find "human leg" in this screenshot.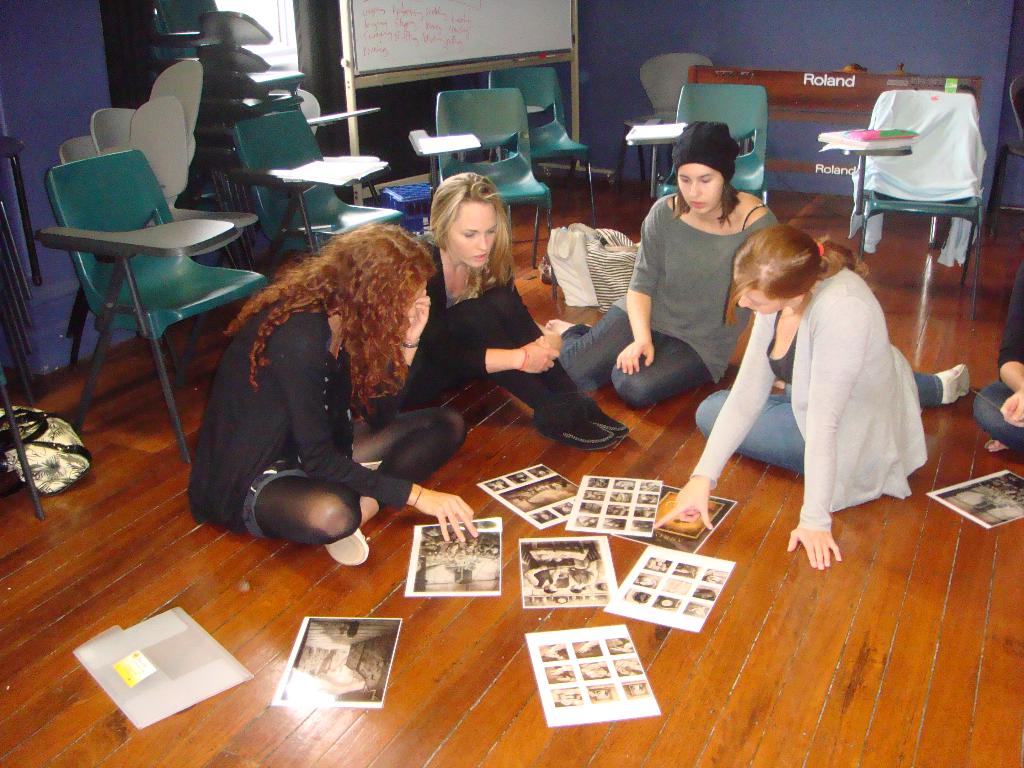
The bounding box for "human leg" is box(695, 393, 808, 471).
